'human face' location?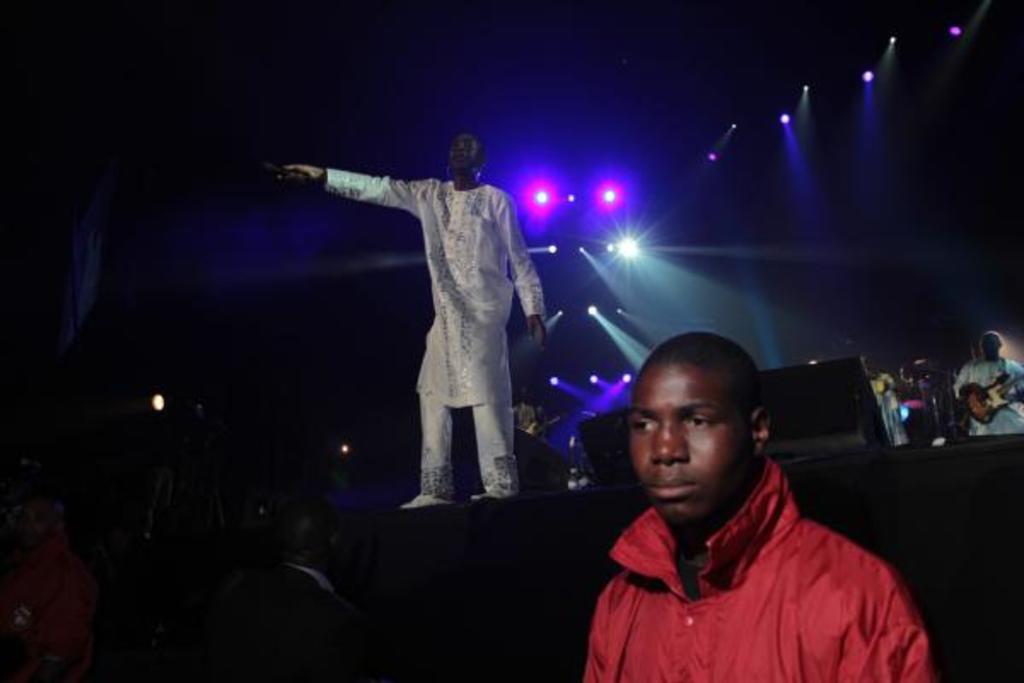
447/138/469/169
